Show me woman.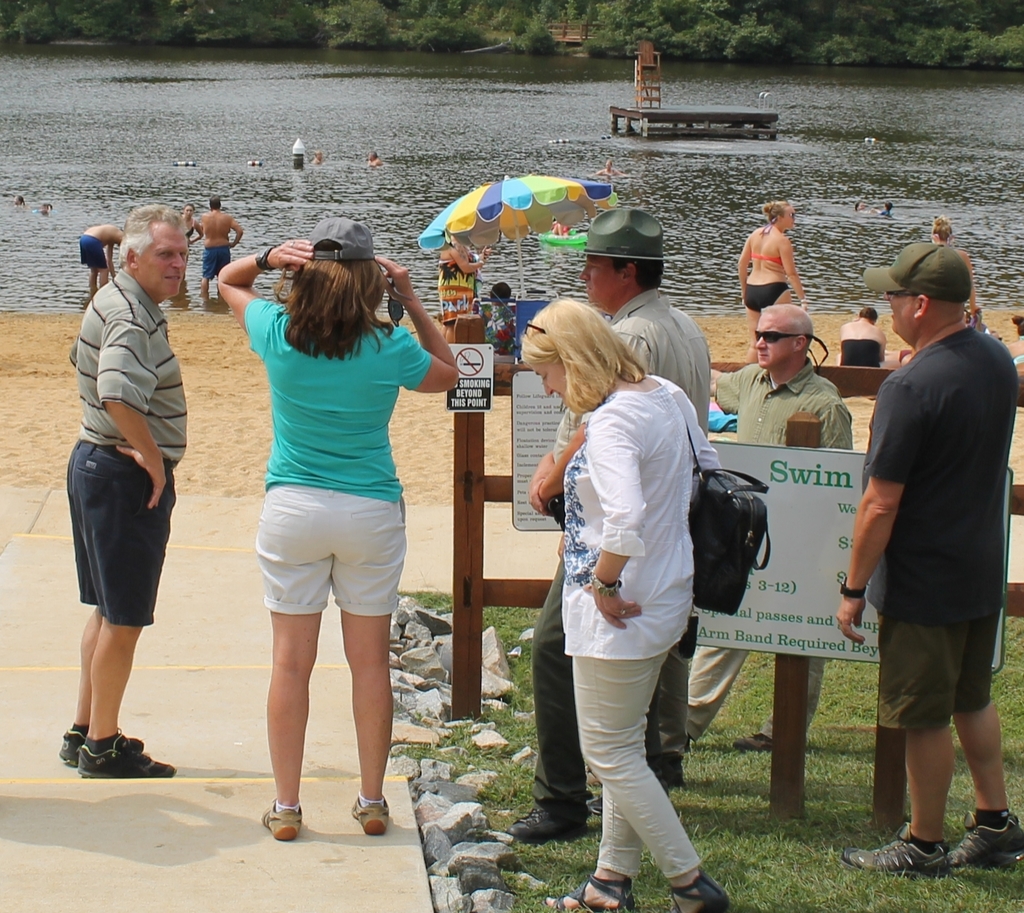
woman is here: {"x1": 740, "y1": 194, "x2": 811, "y2": 365}.
